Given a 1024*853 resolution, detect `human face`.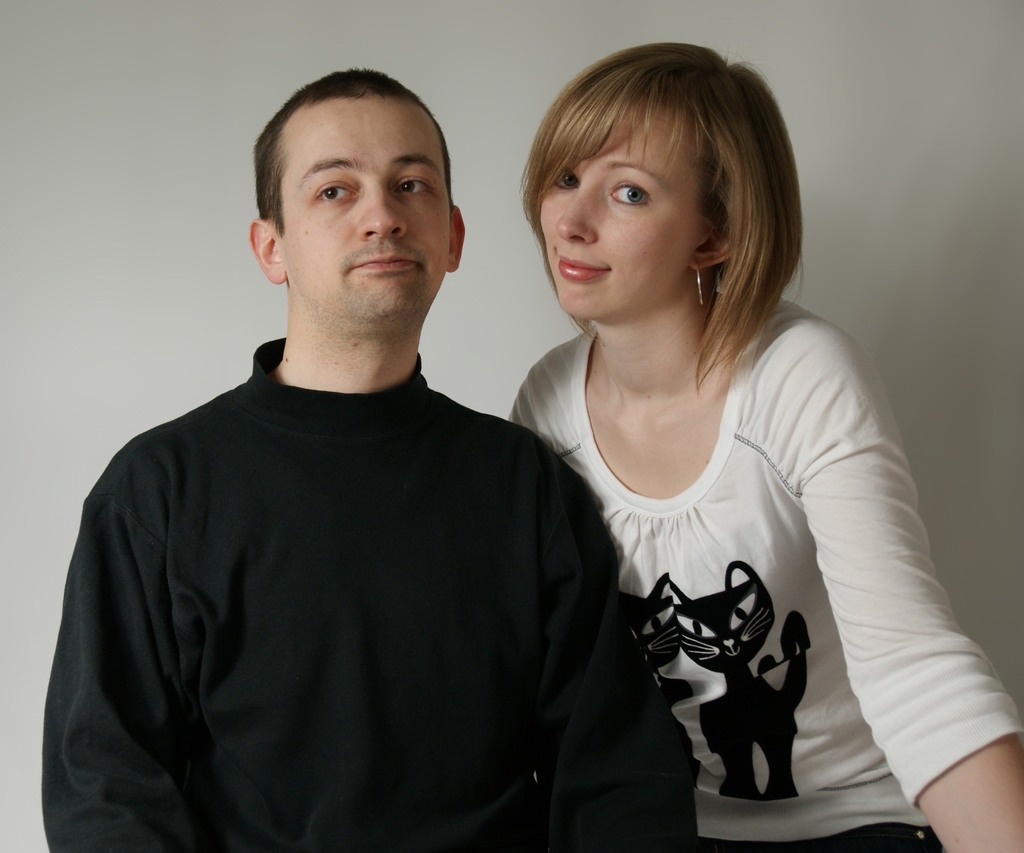
x1=287, y1=88, x2=455, y2=311.
